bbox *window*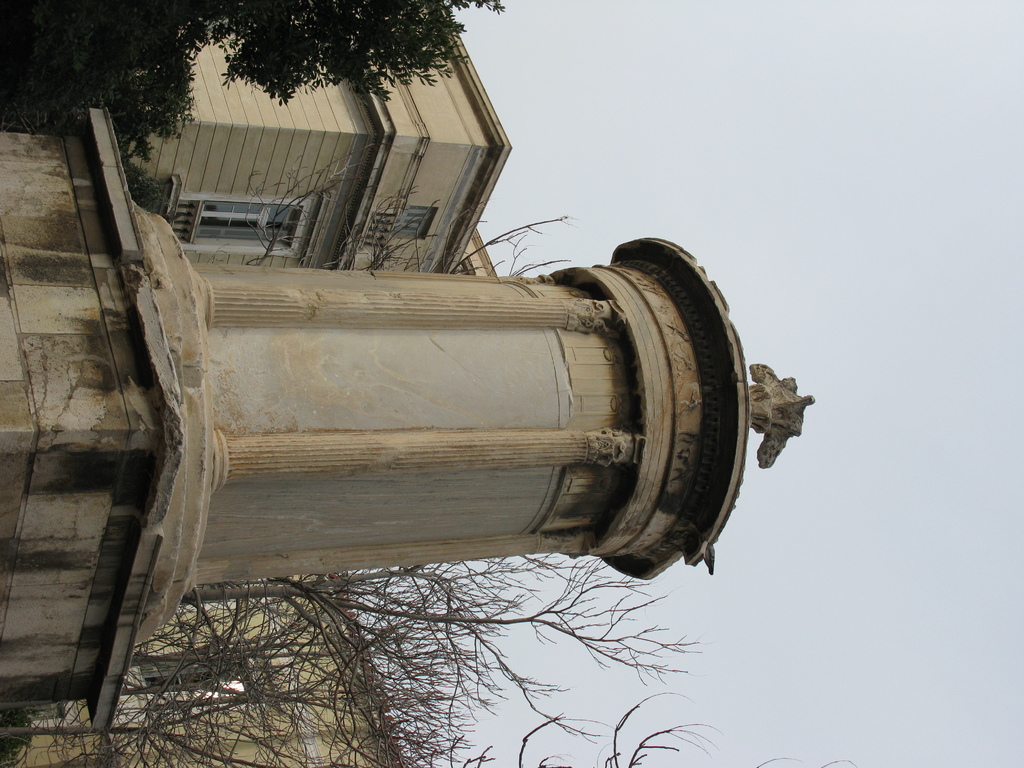
361/214/387/255
